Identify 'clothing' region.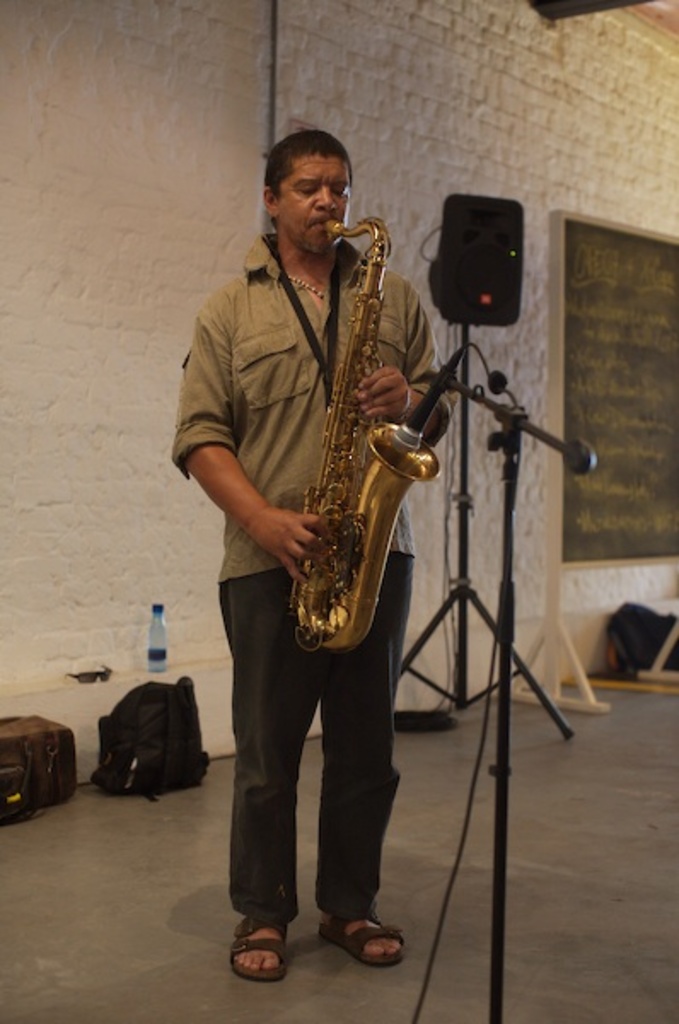
Region: [left=201, top=111, right=479, bottom=894].
